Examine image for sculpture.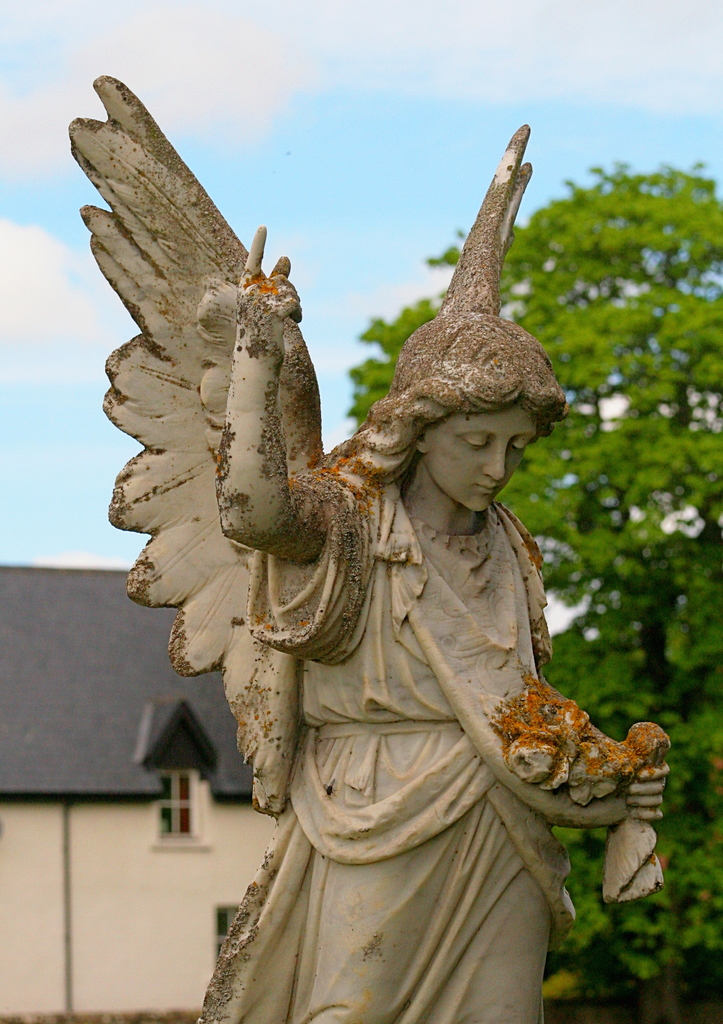
Examination result: 75:61:669:1021.
